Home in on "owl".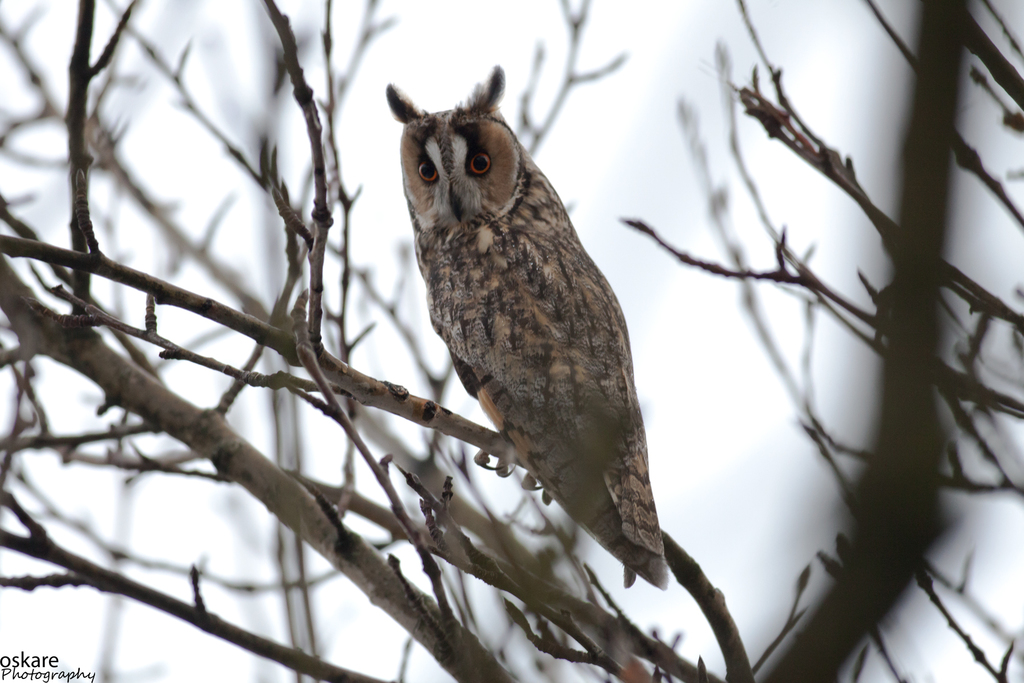
Homed in at bbox(386, 56, 668, 593).
